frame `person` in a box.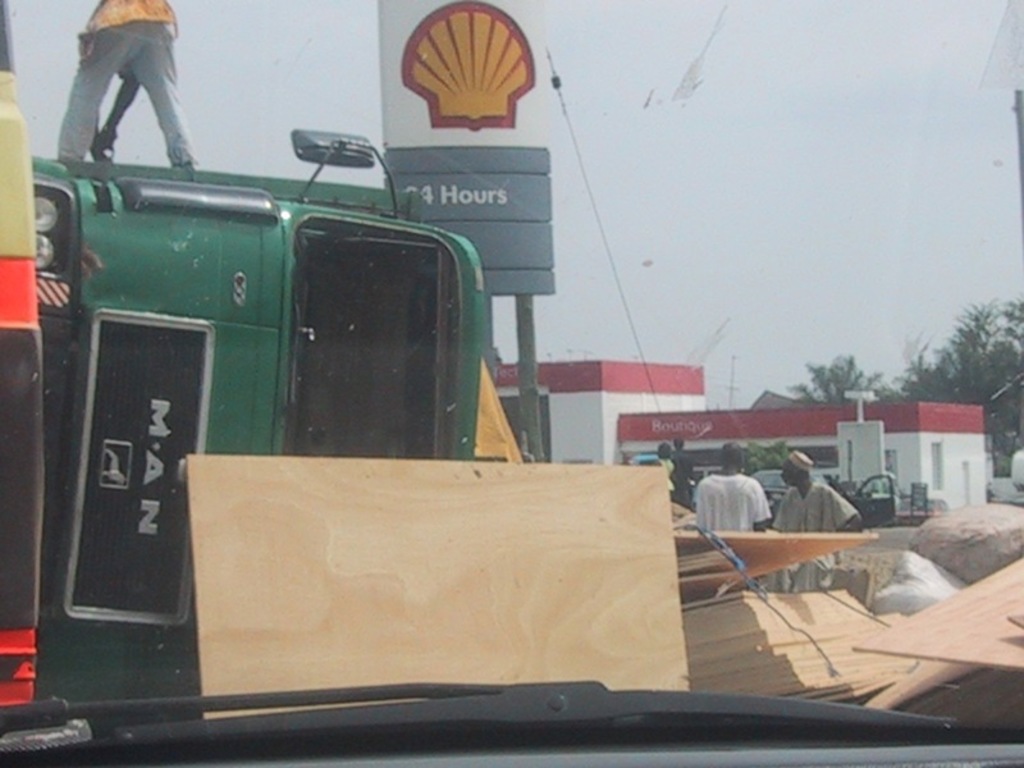
(52,0,198,179).
